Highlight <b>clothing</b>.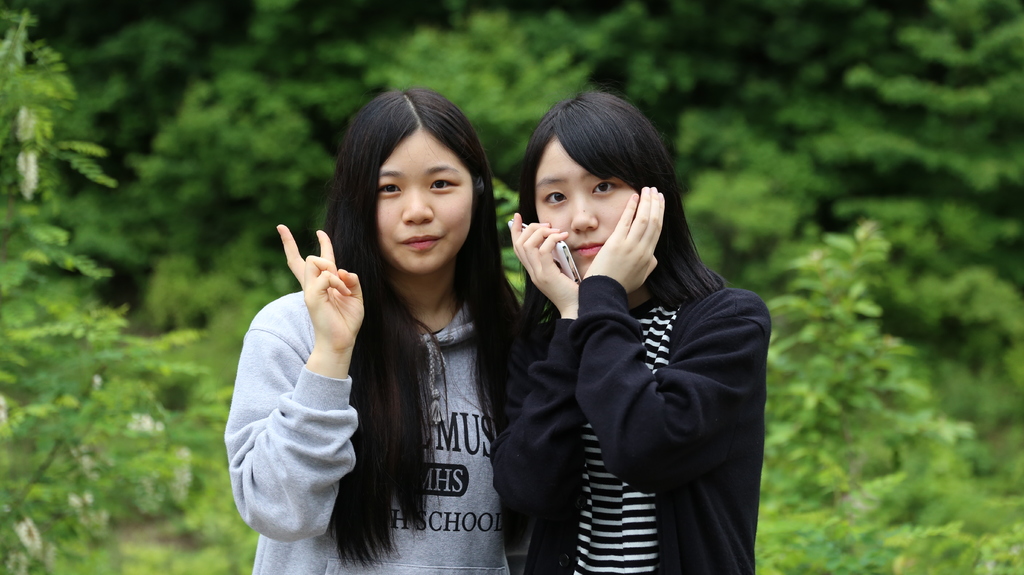
Highlighted region: select_region(493, 172, 770, 567).
